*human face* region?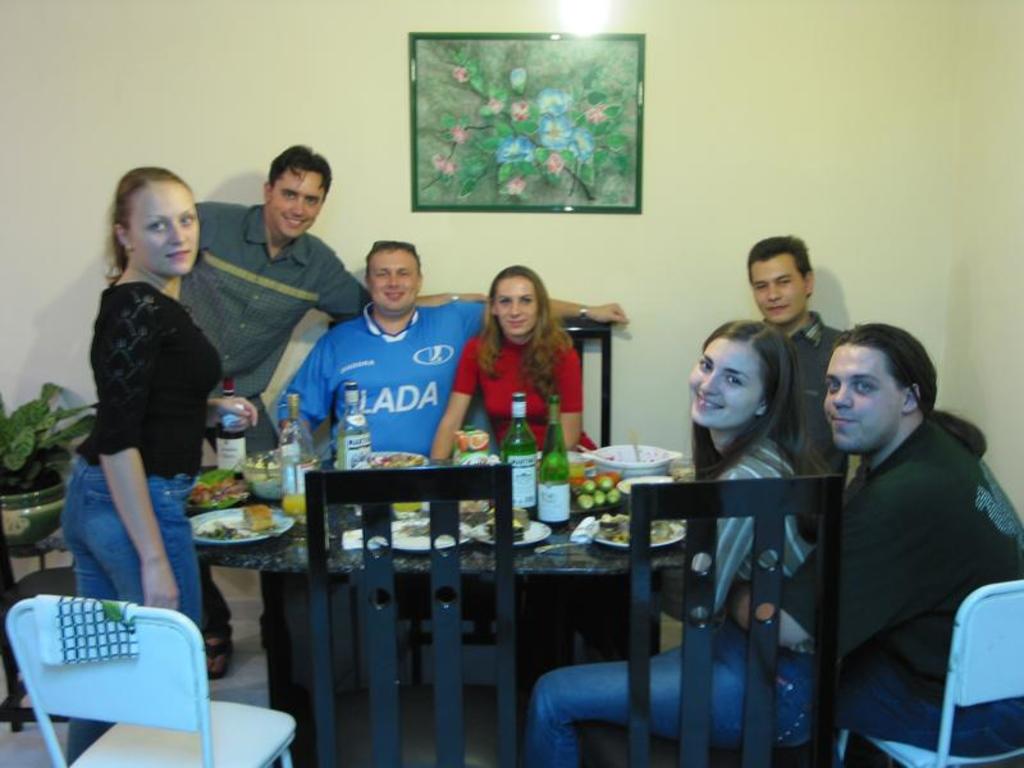
locate(367, 250, 420, 315)
